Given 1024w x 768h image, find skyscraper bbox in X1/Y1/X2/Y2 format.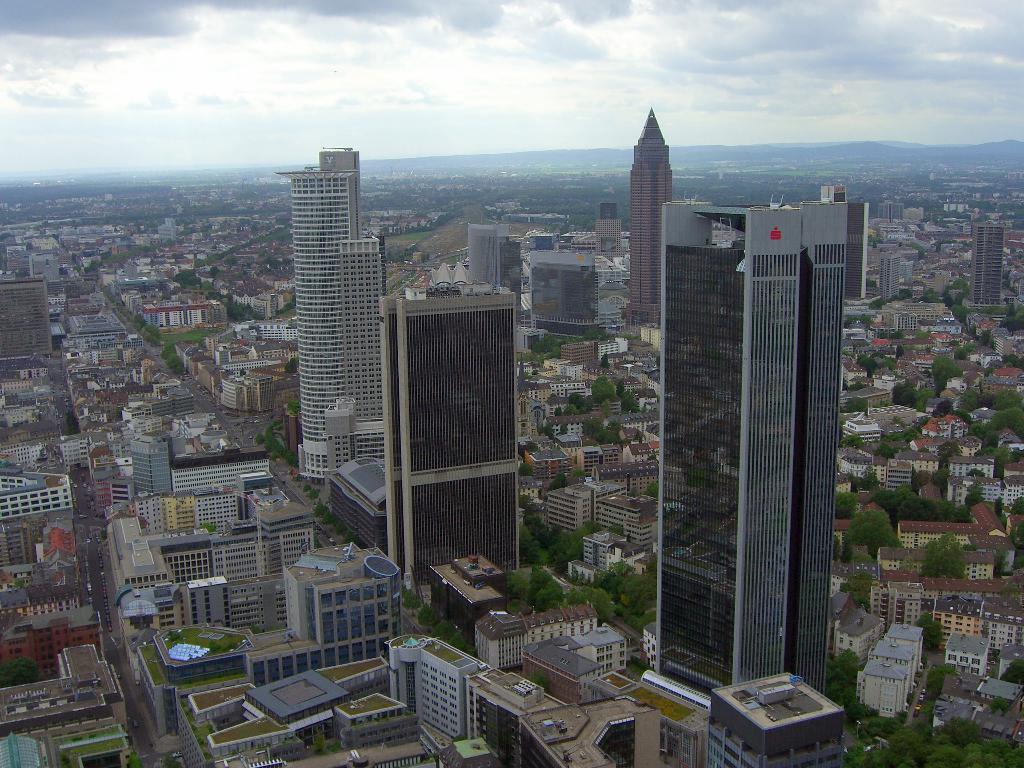
631/104/668/333.
